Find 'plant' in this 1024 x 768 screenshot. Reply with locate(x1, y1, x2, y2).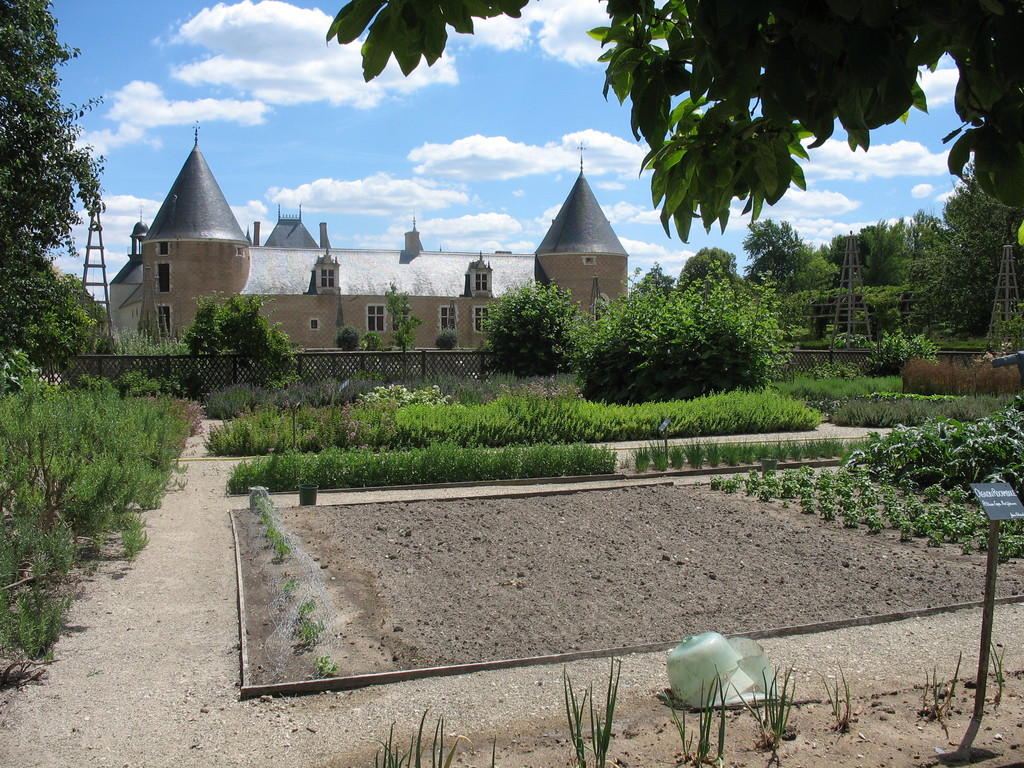
locate(289, 597, 332, 643).
